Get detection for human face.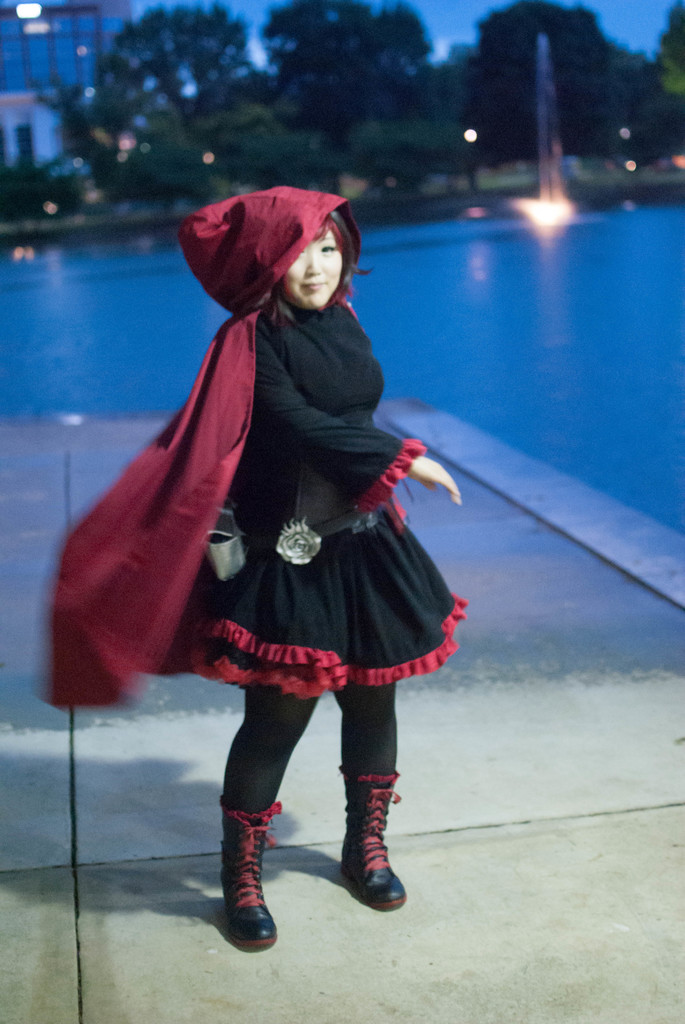
Detection: locate(282, 211, 345, 314).
